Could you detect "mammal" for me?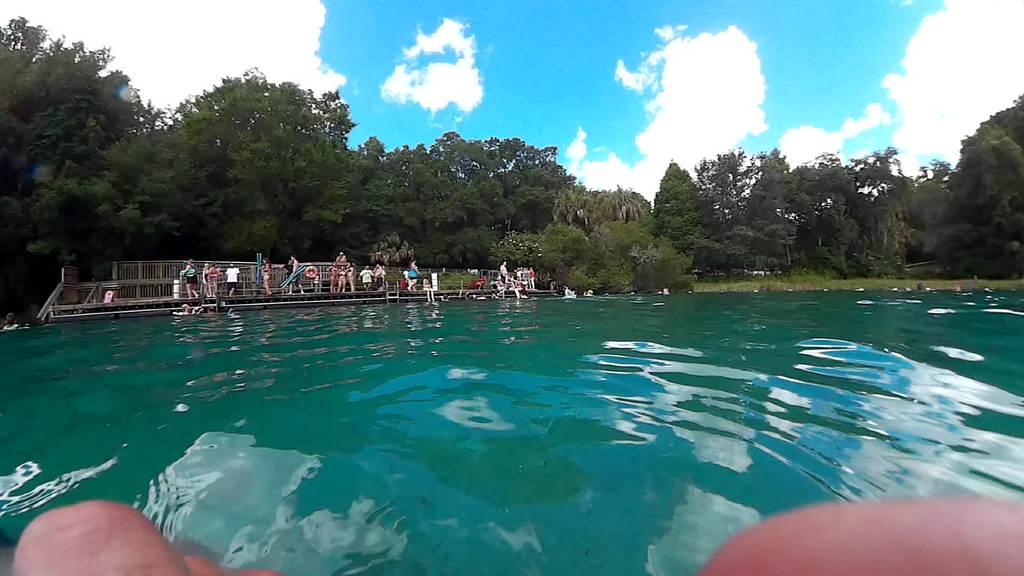
Detection result: left=330, top=262, right=337, bottom=292.
